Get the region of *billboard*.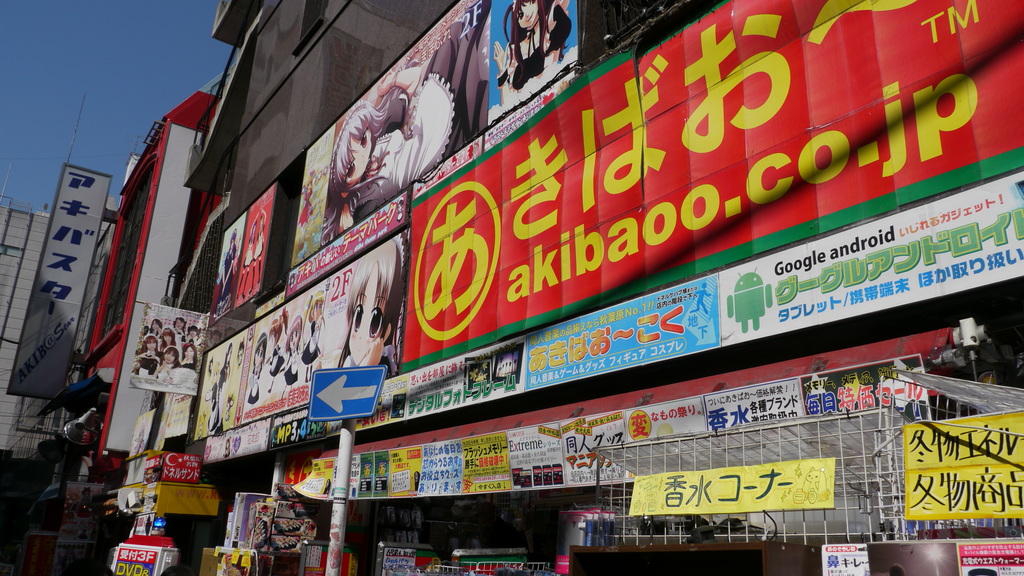
detection(223, 179, 269, 313).
